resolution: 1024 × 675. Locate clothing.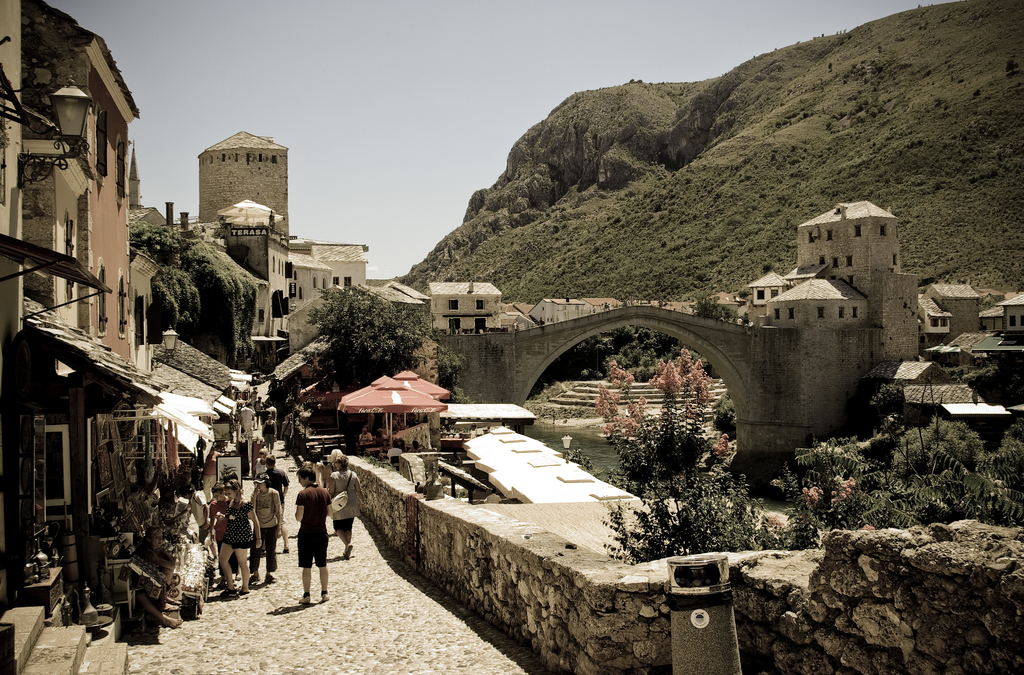
[left=335, top=464, right=364, bottom=529].
